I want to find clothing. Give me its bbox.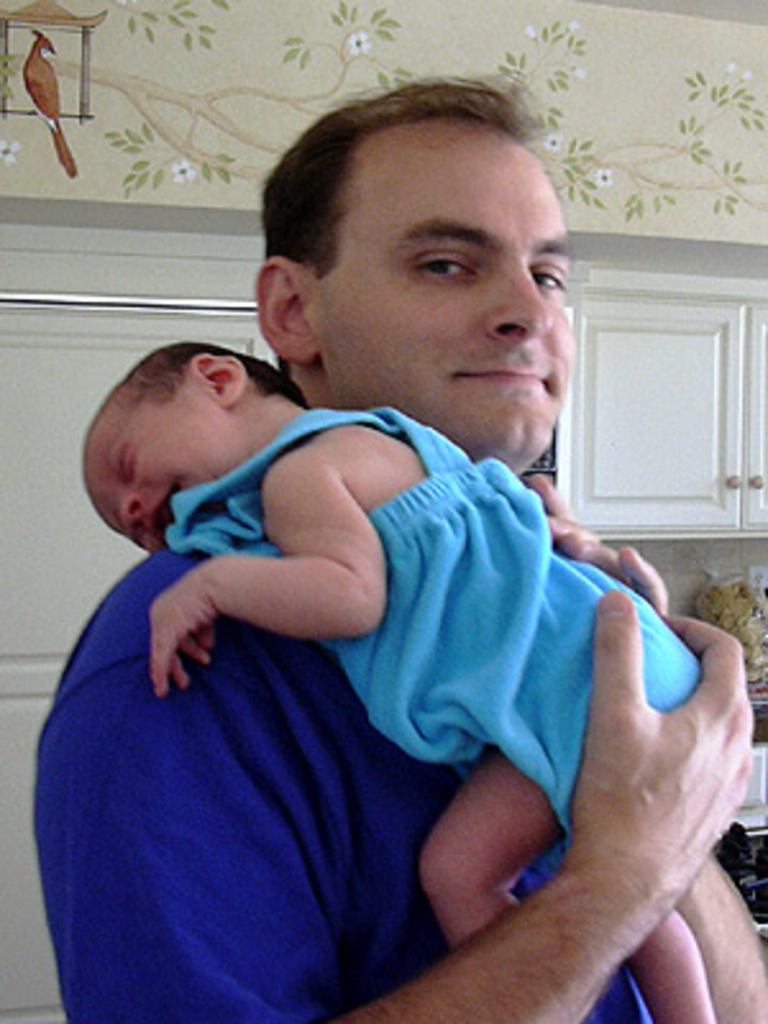
crop(161, 376, 714, 842).
